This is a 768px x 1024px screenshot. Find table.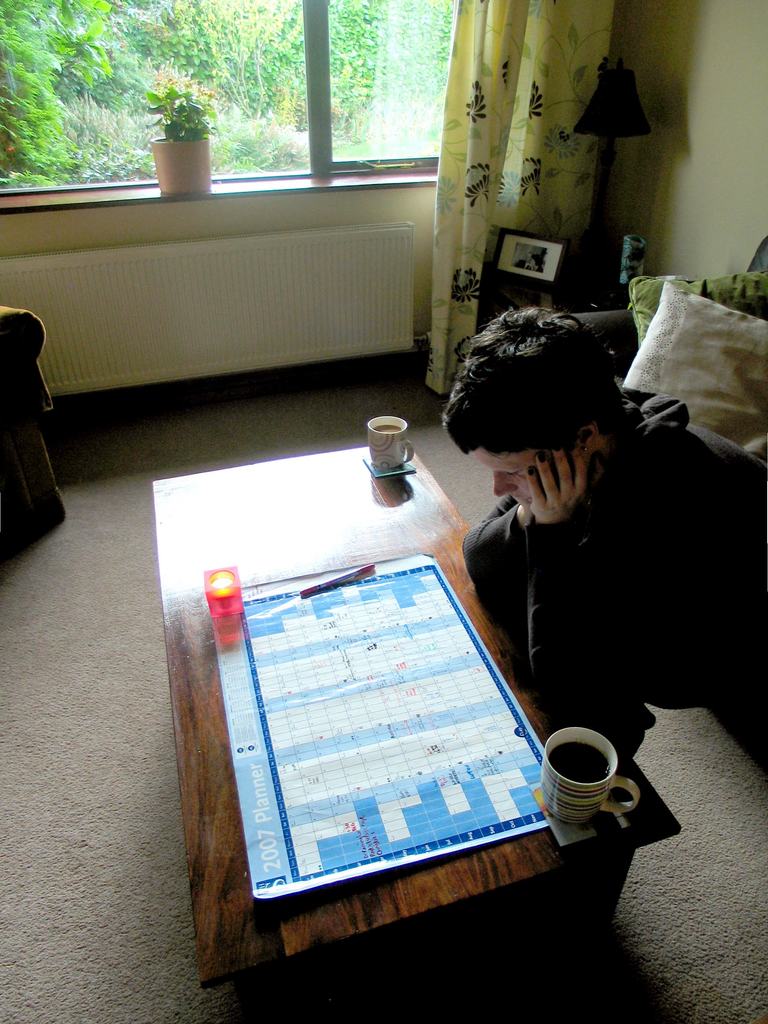
Bounding box: <region>147, 456, 637, 1023</region>.
